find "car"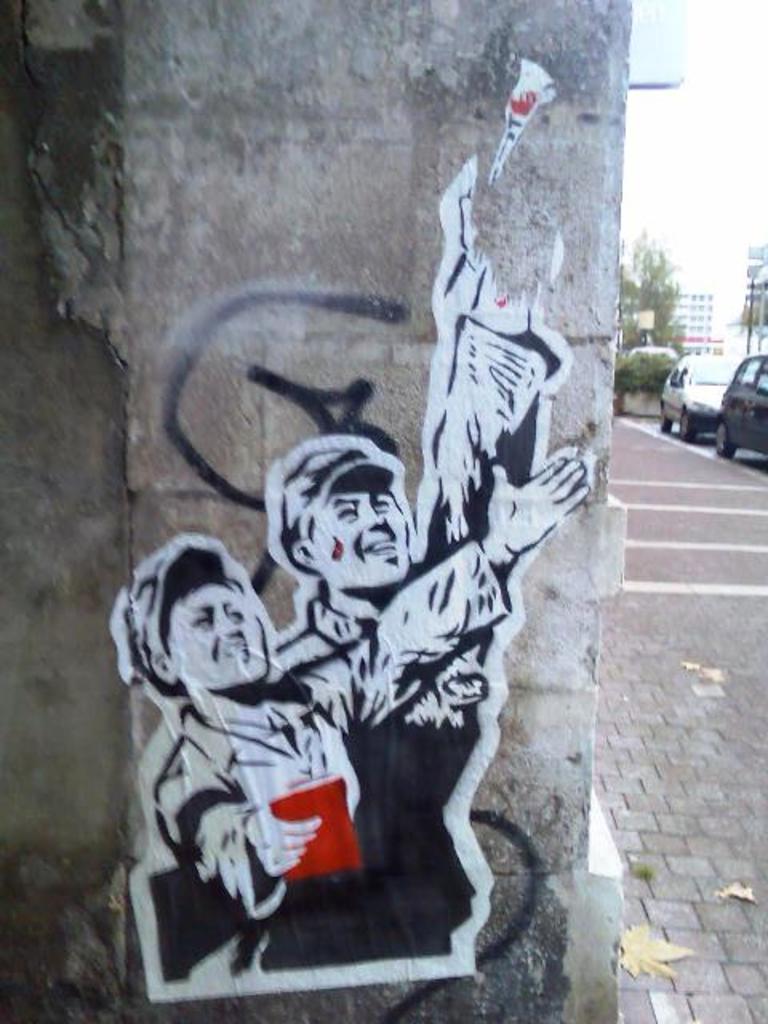
658 349 744 445
